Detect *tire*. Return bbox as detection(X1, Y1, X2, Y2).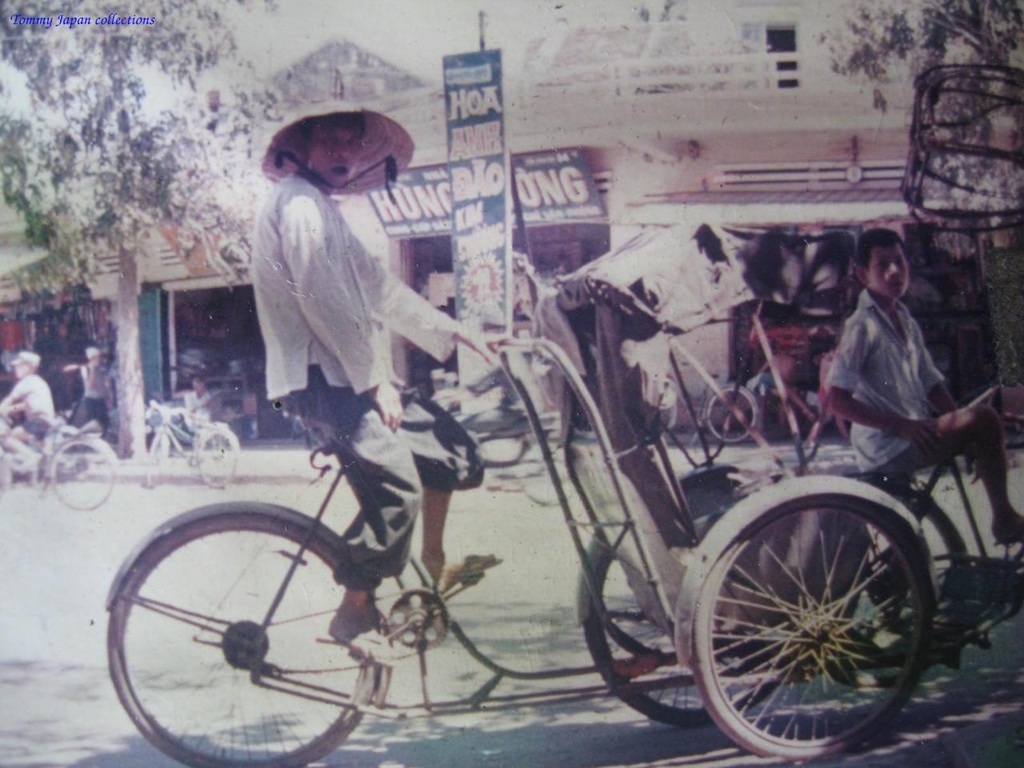
detection(702, 382, 758, 440).
